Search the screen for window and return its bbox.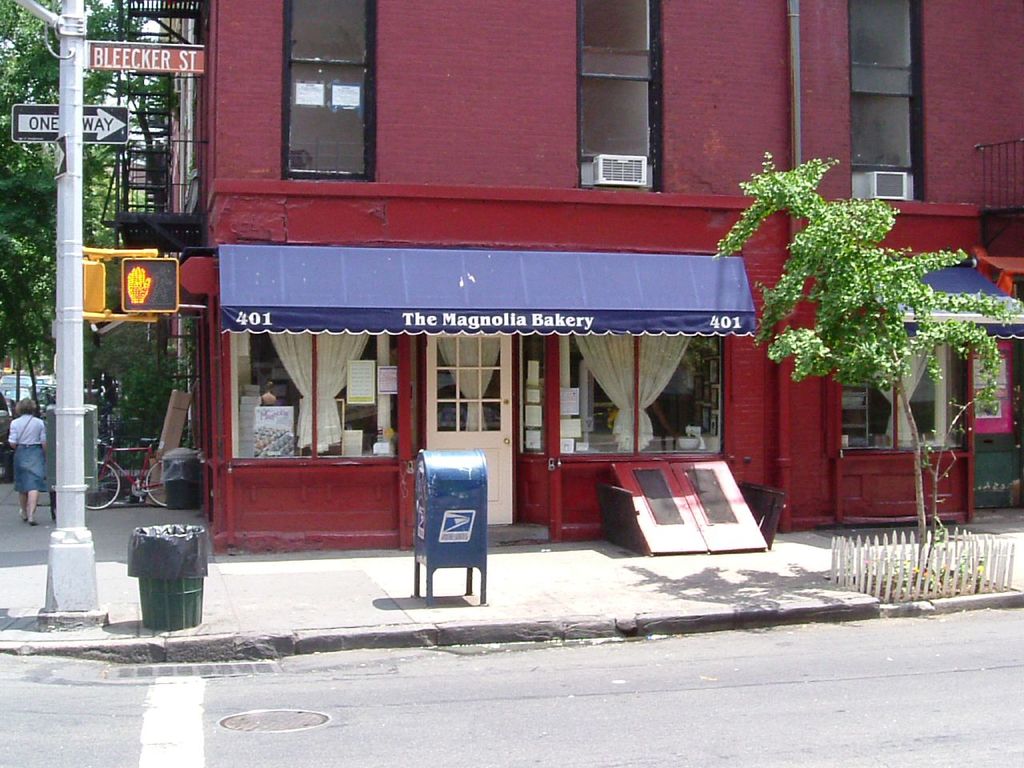
Found: region(278, 0, 375, 182).
